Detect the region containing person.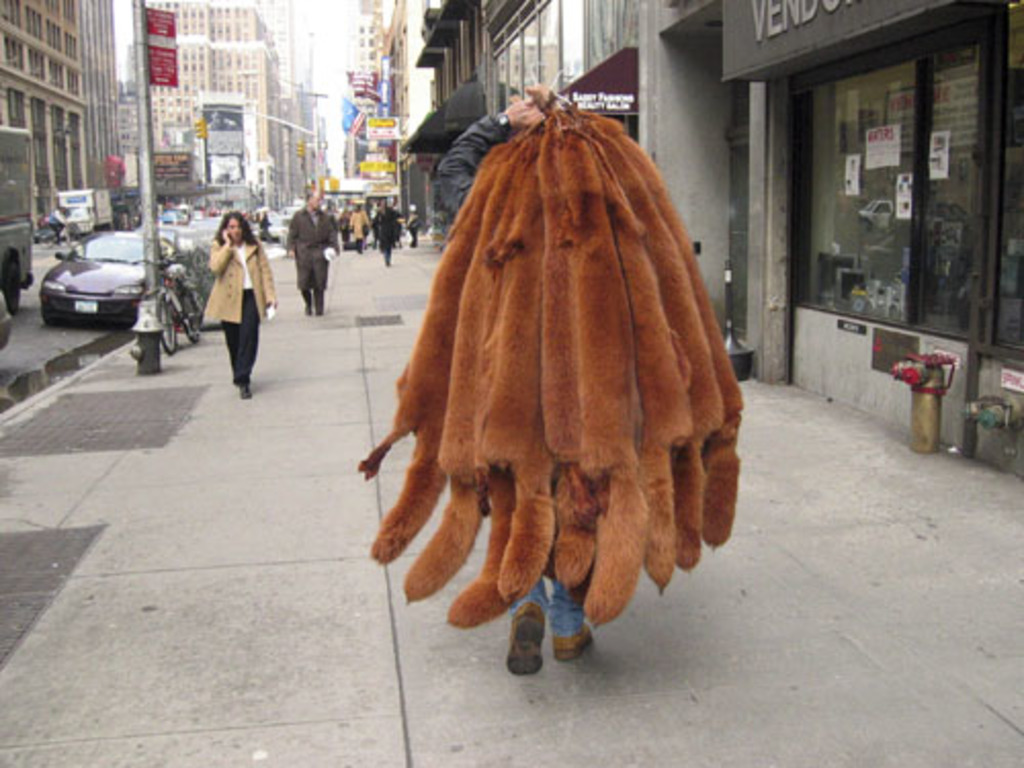
bbox=[190, 197, 281, 401].
